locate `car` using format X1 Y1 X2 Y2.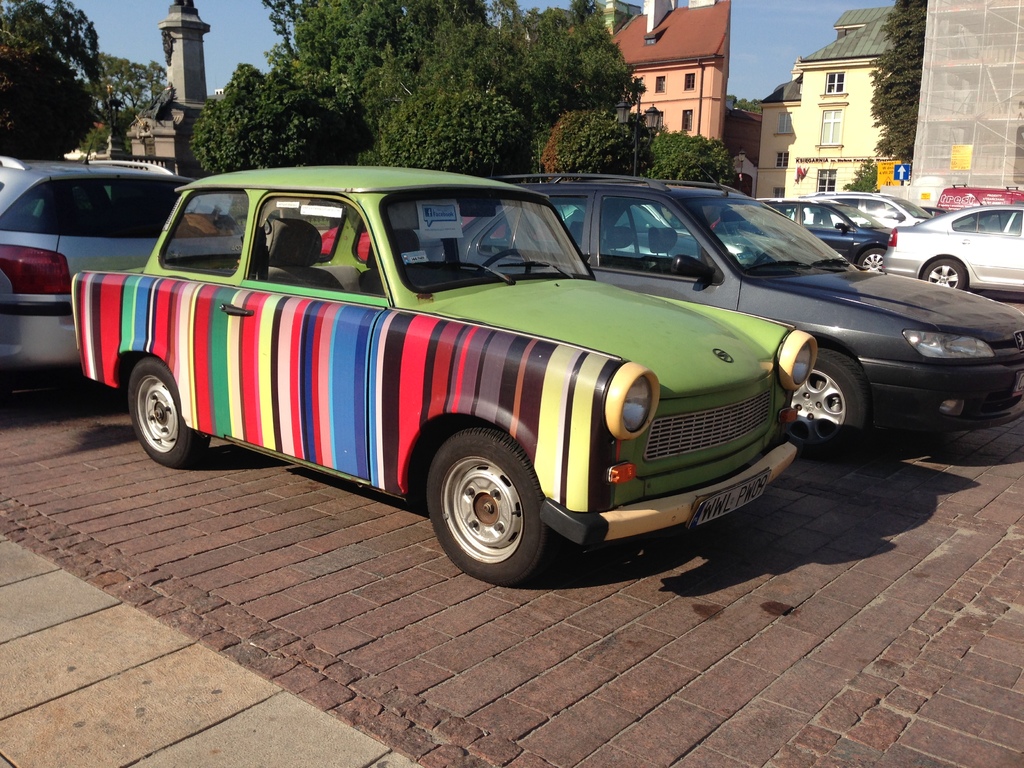
1 143 246 371.
